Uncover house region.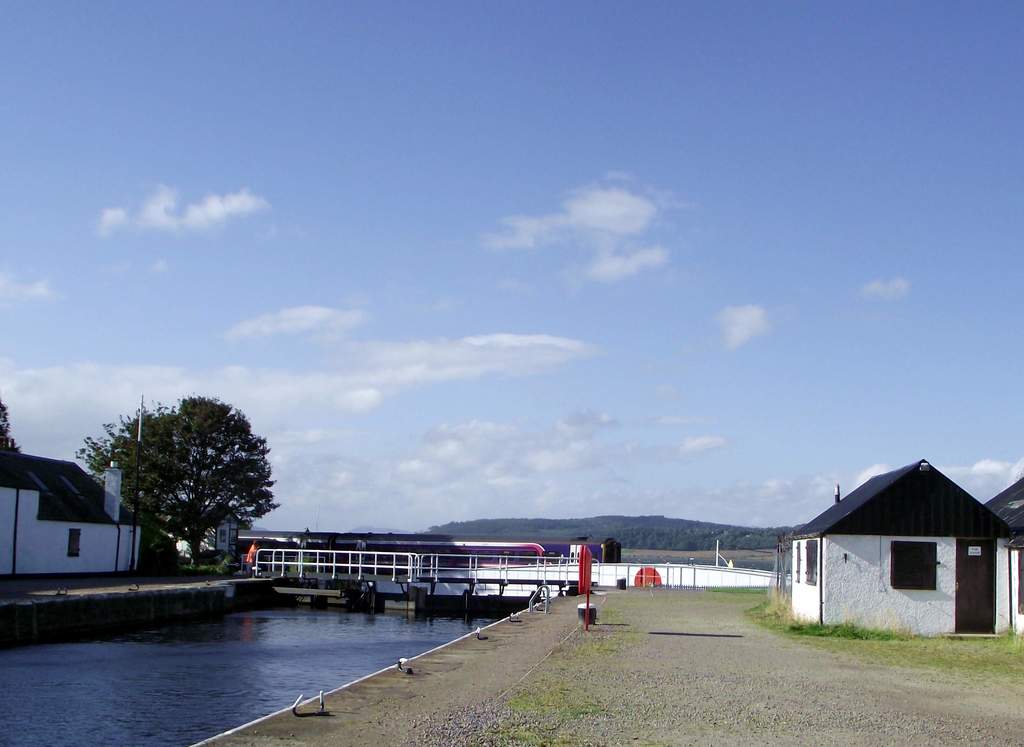
Uncovered: (left=784, top=451, right=1004, bottom=652).
